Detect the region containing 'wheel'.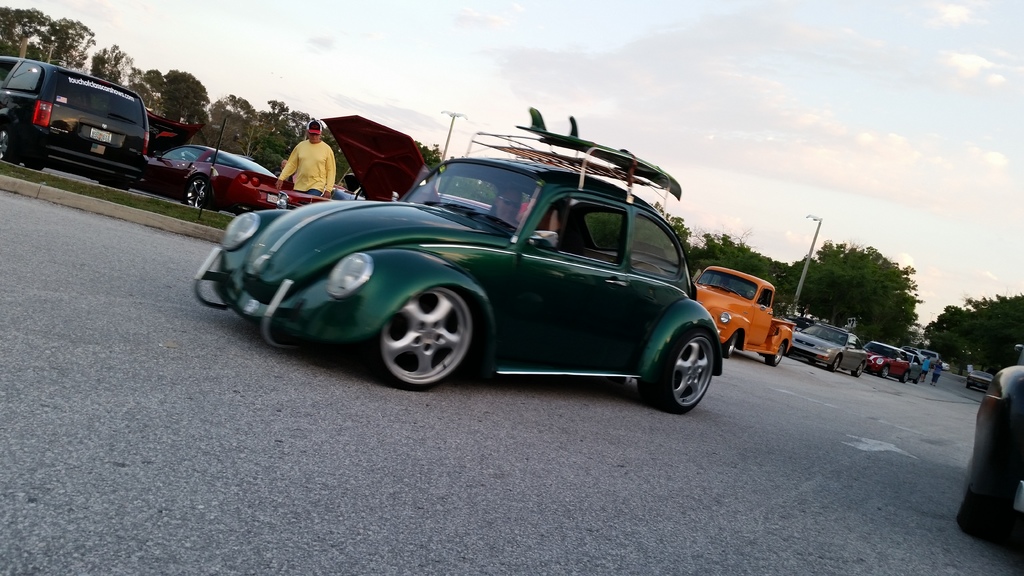
1,125,15,164.
